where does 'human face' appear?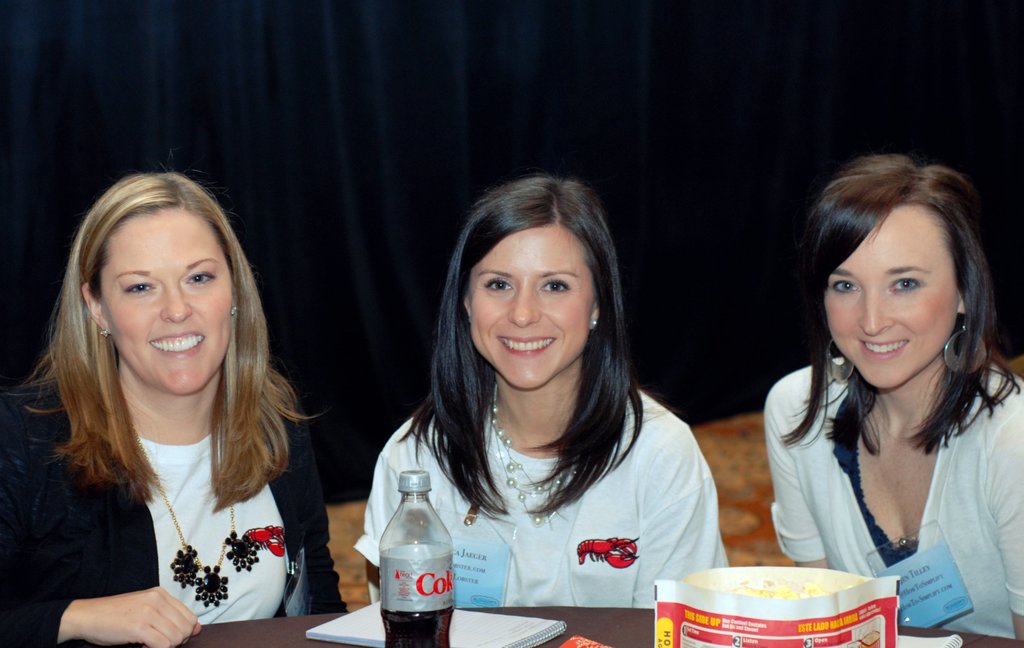
Appears at 100 212 232 400.
